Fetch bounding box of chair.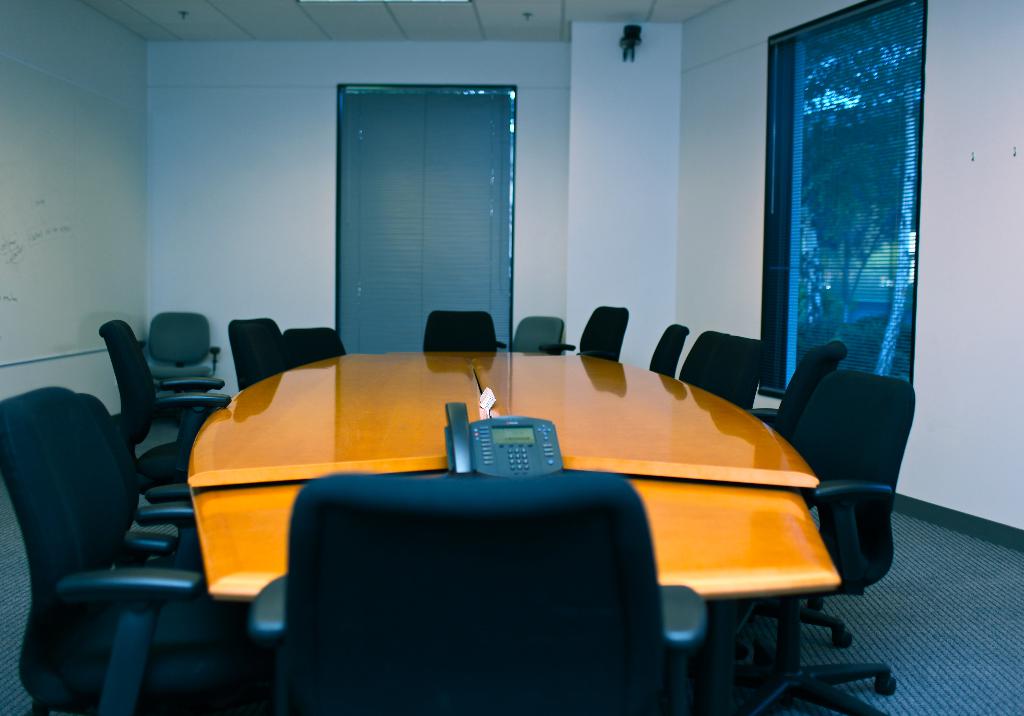
Bbox: select_region(707, 371, 919, 715).
